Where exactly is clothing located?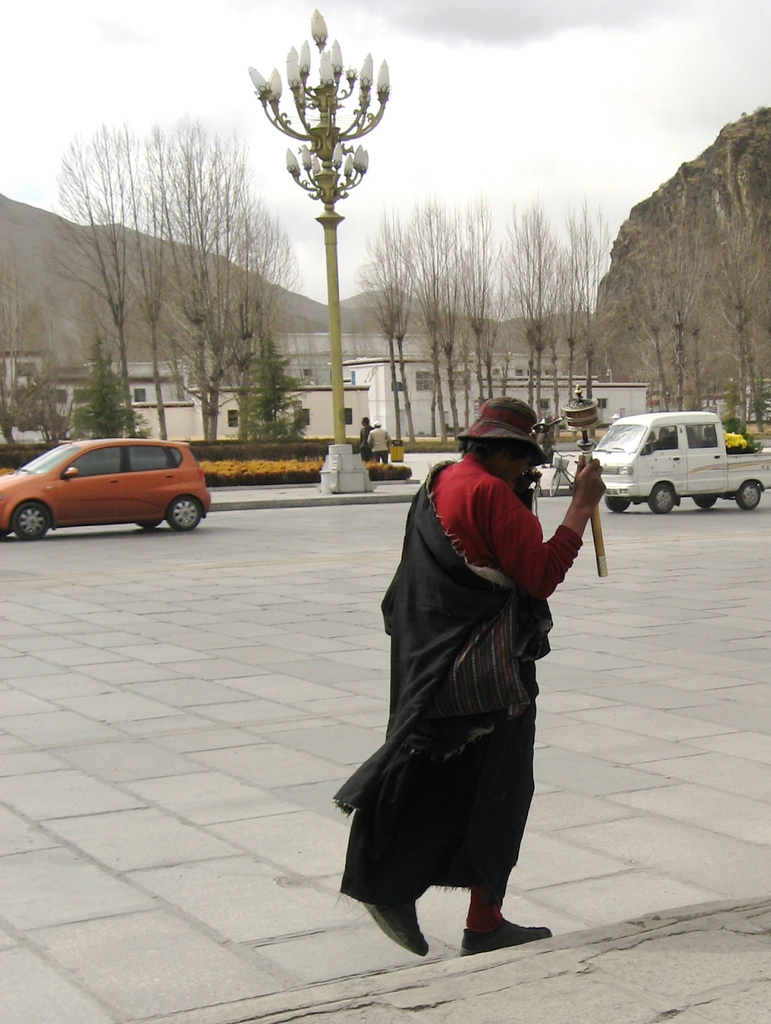
Its bounding box is x1=350, y1=397, x2=593, y2=923.
